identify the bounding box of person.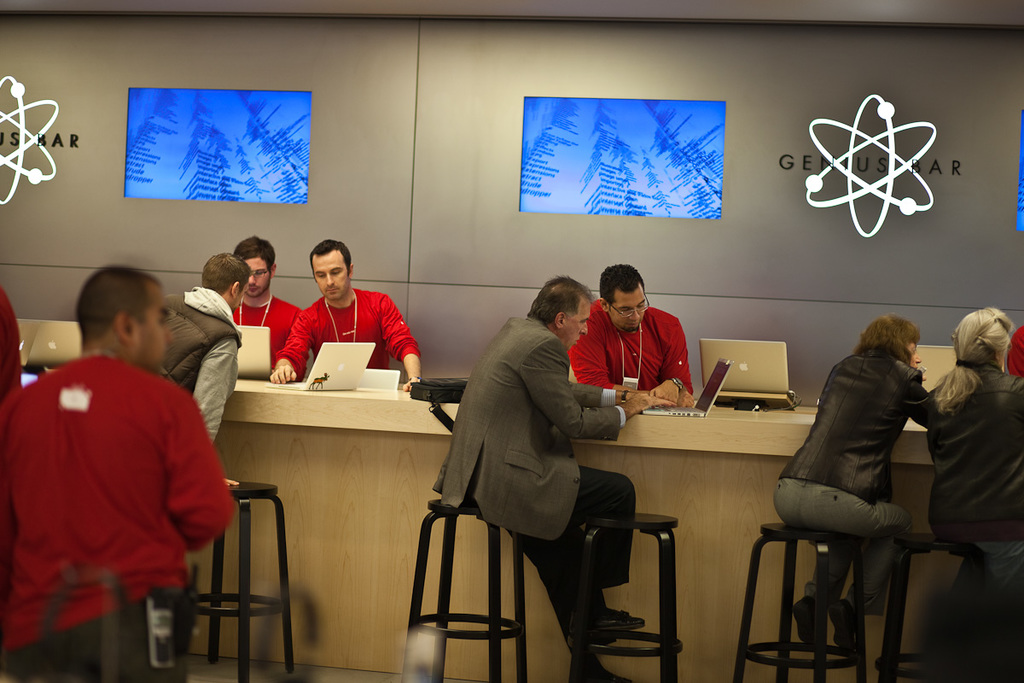
bbox(0, 287, 23, 401).
